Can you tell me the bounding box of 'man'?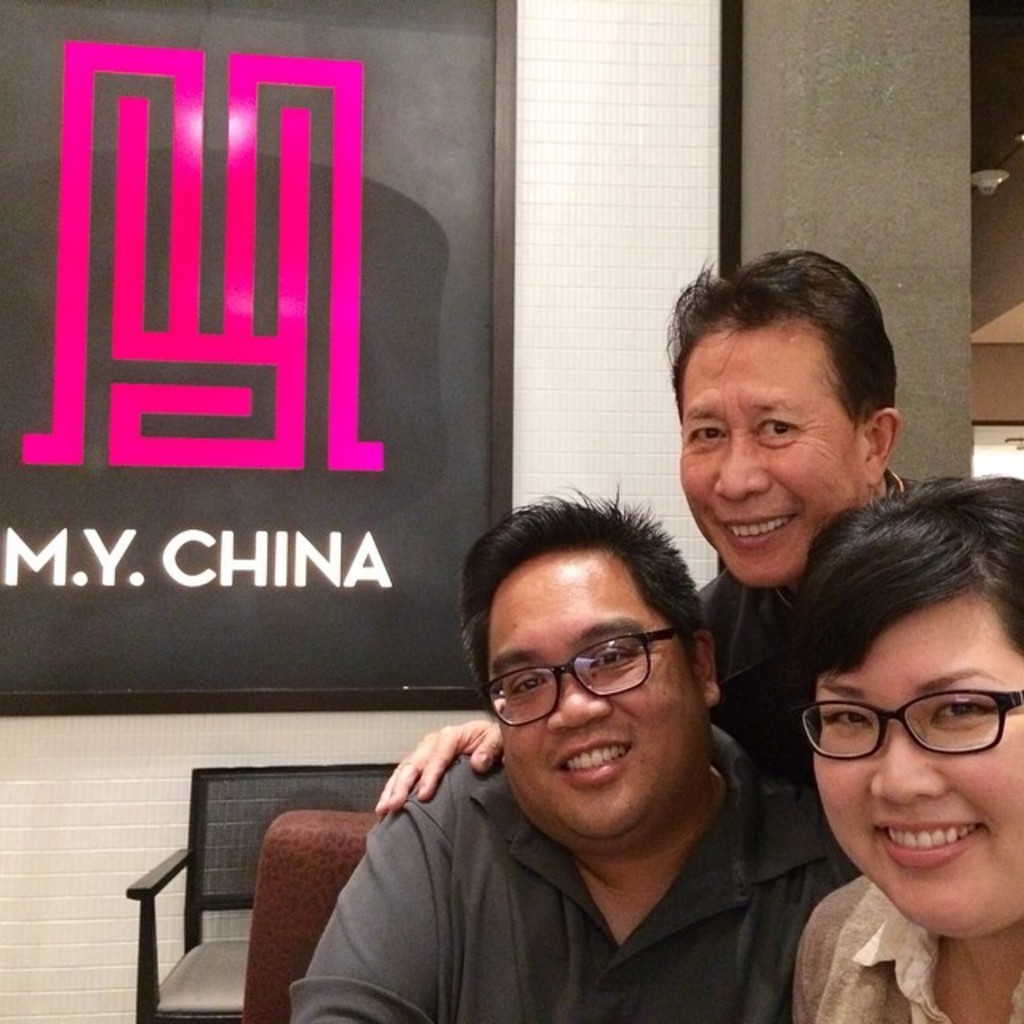
x1=237, y1=506, x2=878, y2=1023.
